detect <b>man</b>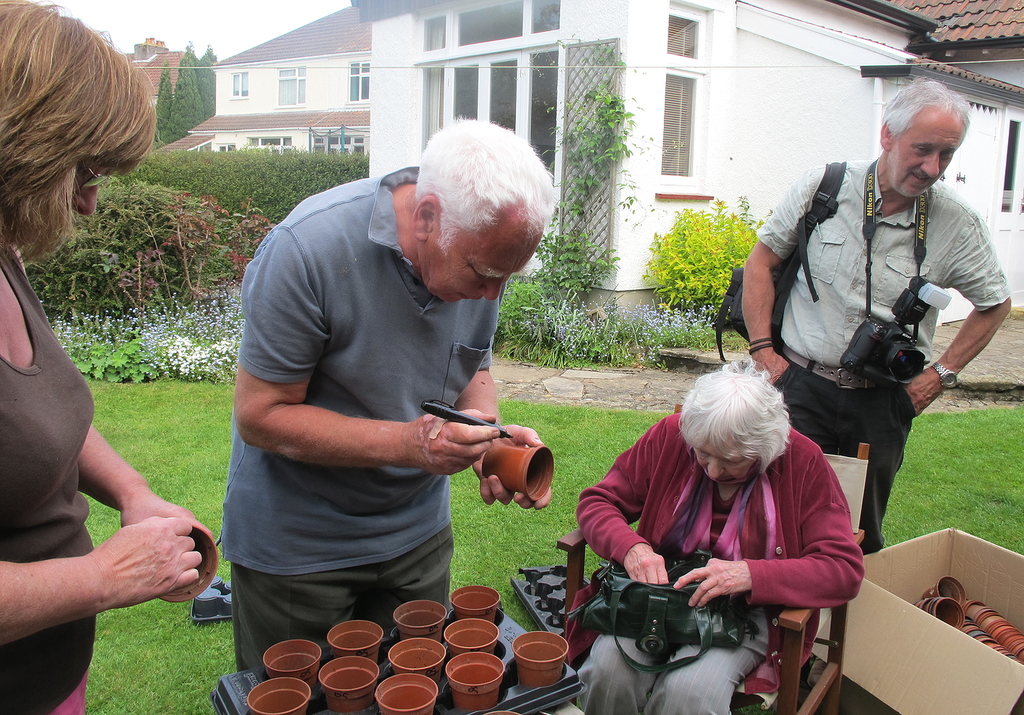
{"left": 215, "top": 110, "right": 576, "bottom": 654}
